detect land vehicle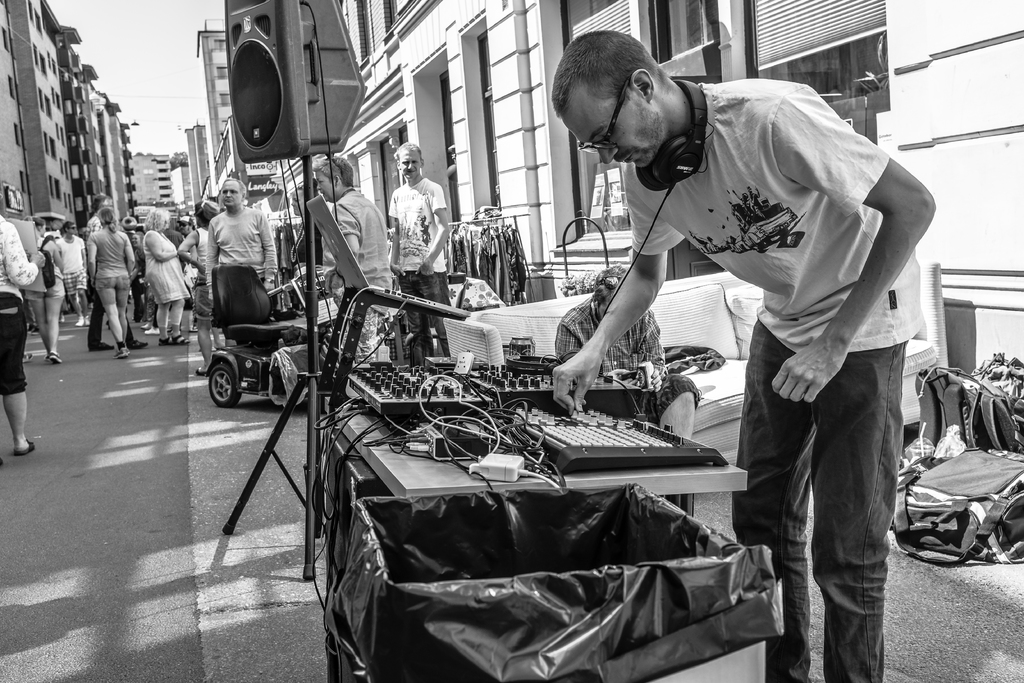
196,317,330,407
